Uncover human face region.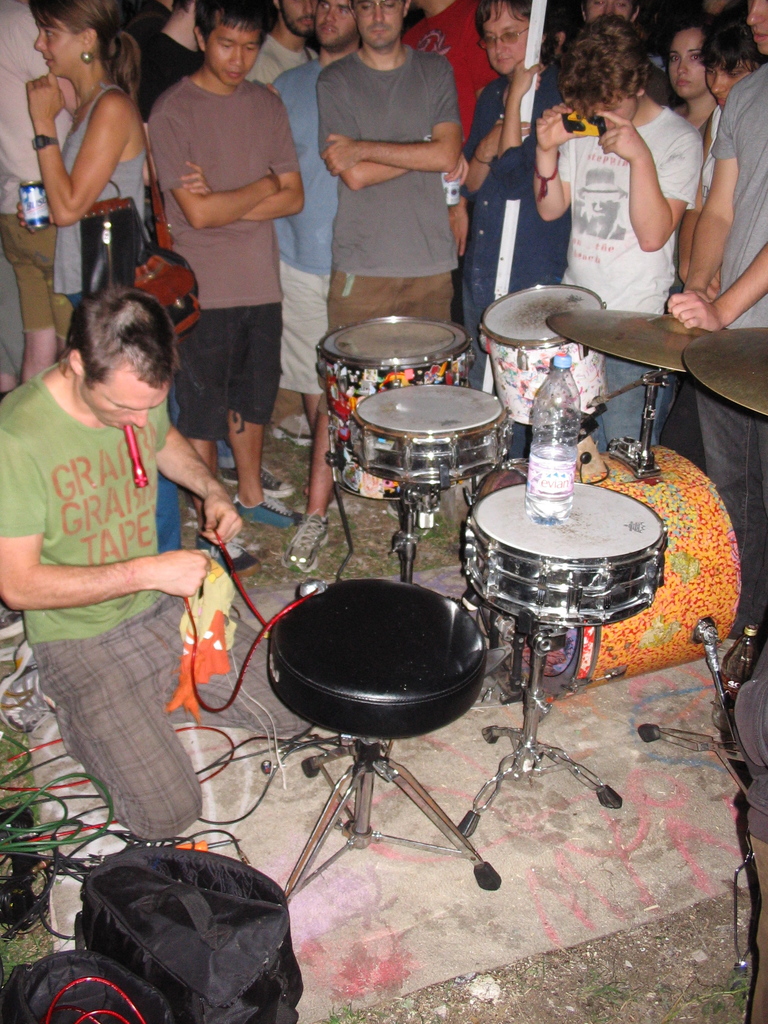
Uncovered: crop(81, 369, 170, 428).
